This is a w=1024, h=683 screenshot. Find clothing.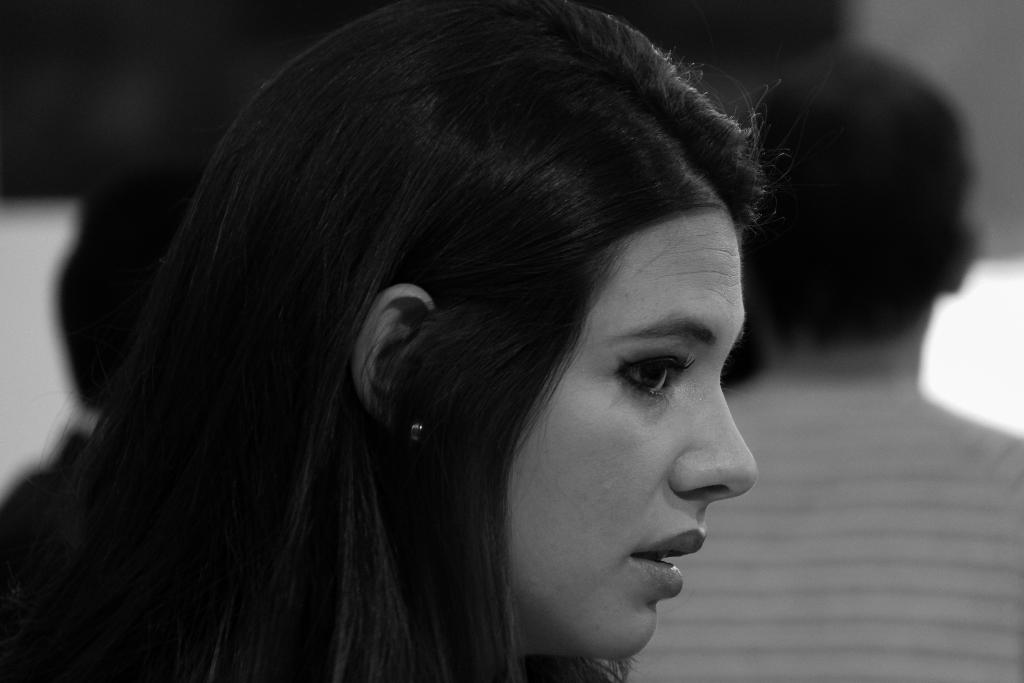
Bounding box: bbox=[600, 374, 1019, 682].
